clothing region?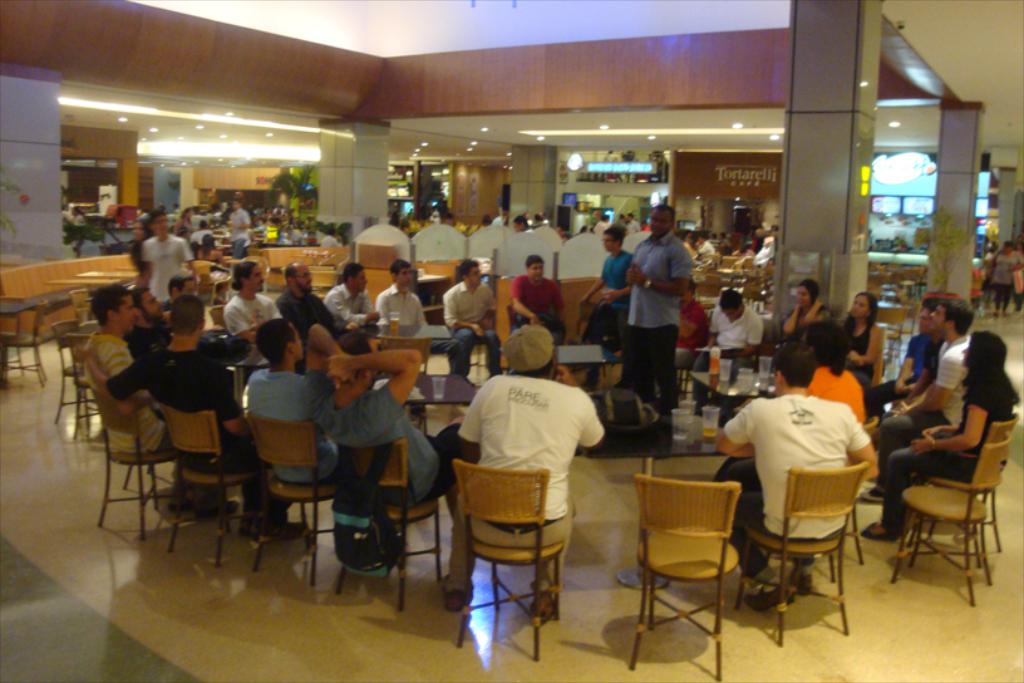
{"left": 873, "top": 330, "right": 979, "bottom": 487}
